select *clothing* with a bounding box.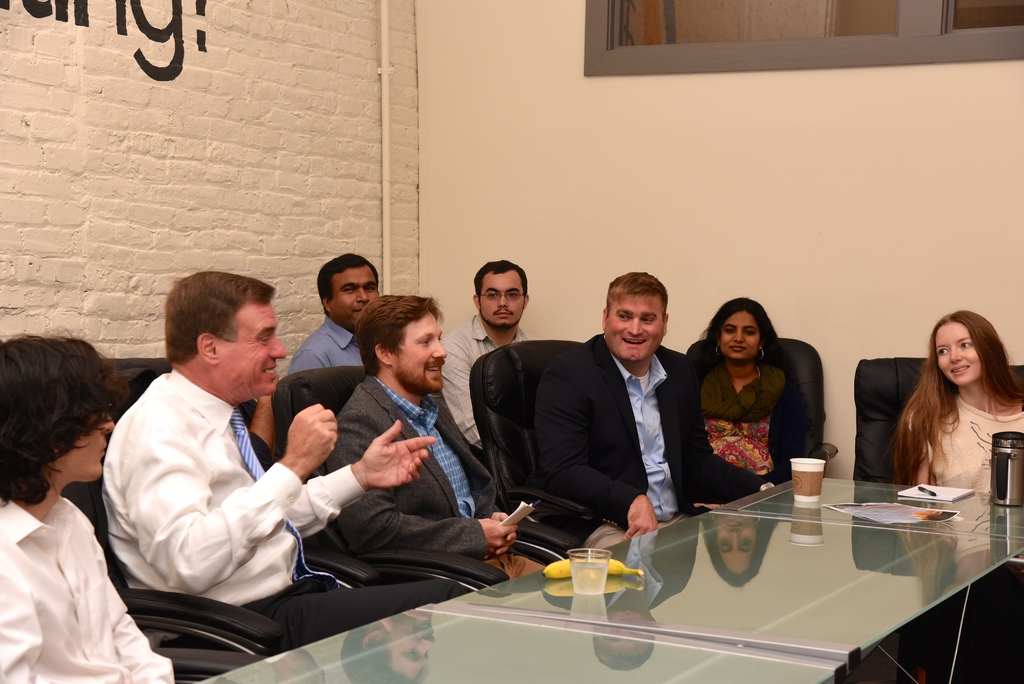
(522, 334, 734, 537).
